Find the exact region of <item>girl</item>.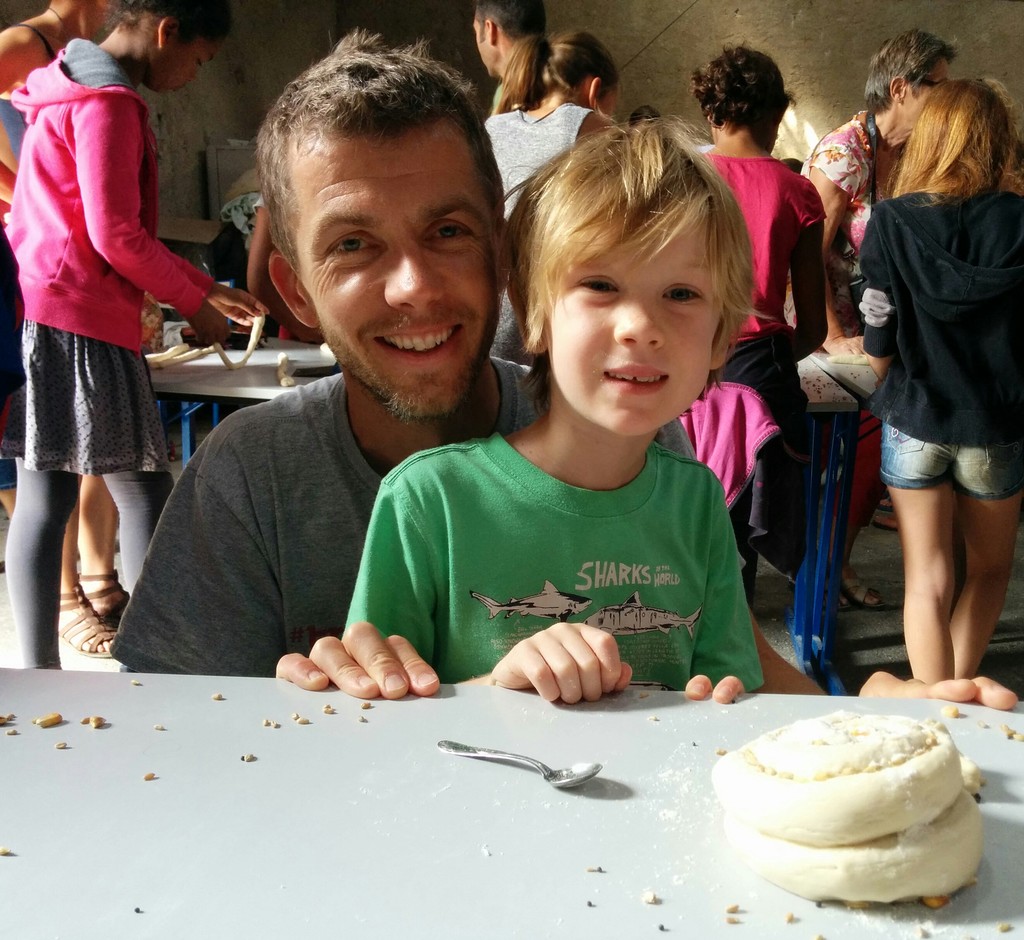
Exact region: [860,75,1023,679].
